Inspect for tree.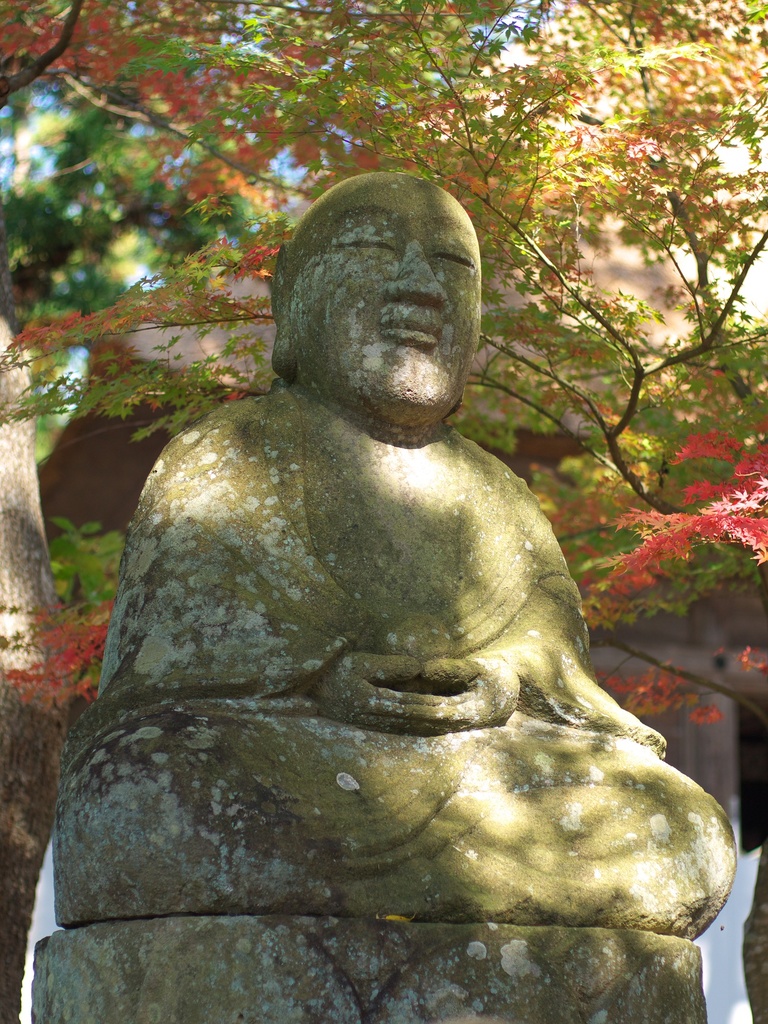
Inspection: (x1=0, y1=0, x2=767, y2=1023).
